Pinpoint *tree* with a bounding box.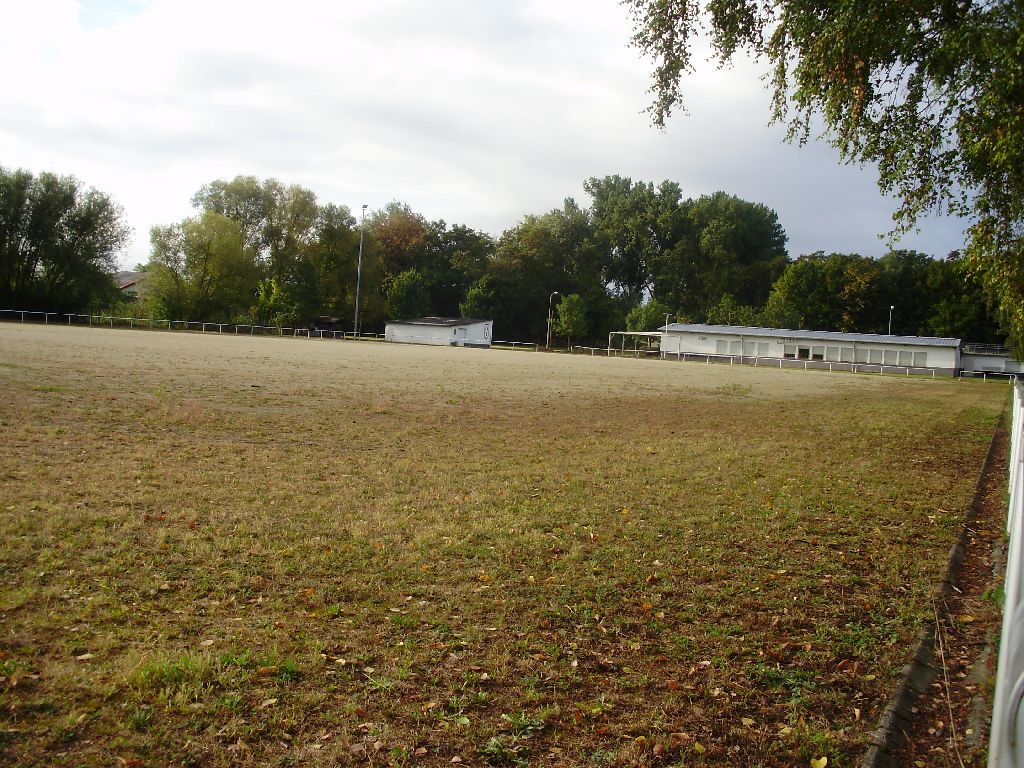
[left=450, top=240, right=477, bottom=307].
